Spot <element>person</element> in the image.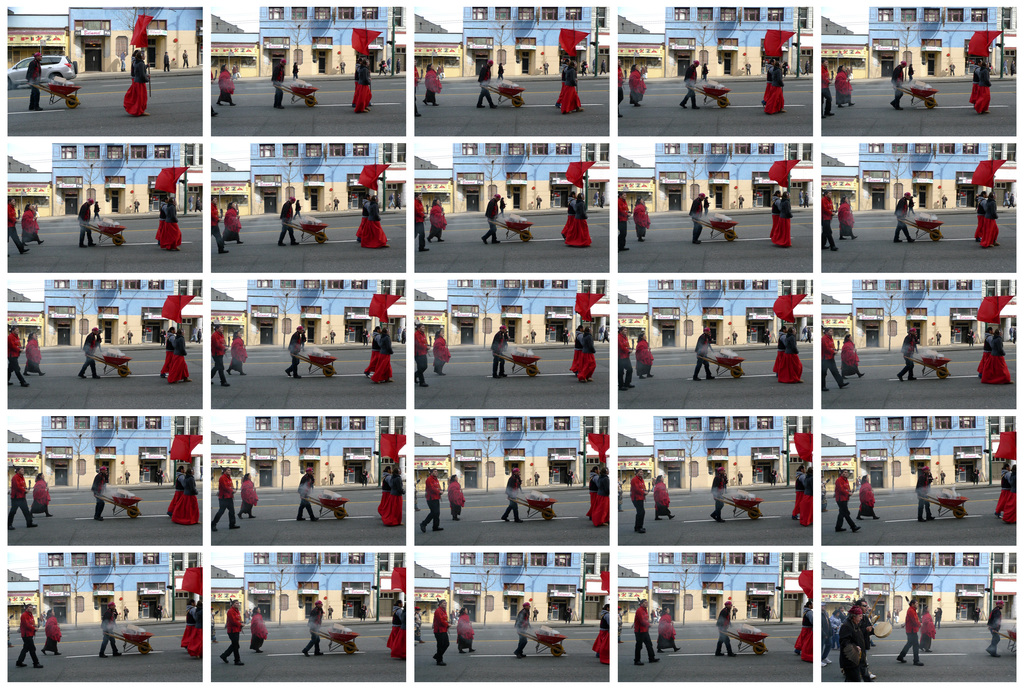
<element>person</element> found at [836,599,867,682].
